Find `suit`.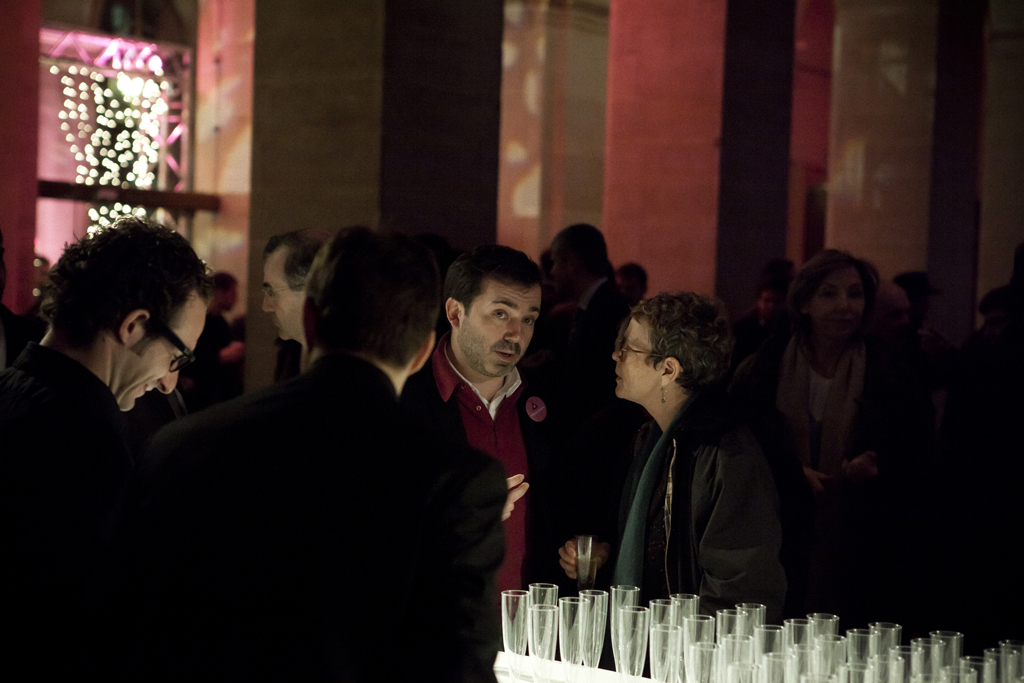
6/344/122/682.
